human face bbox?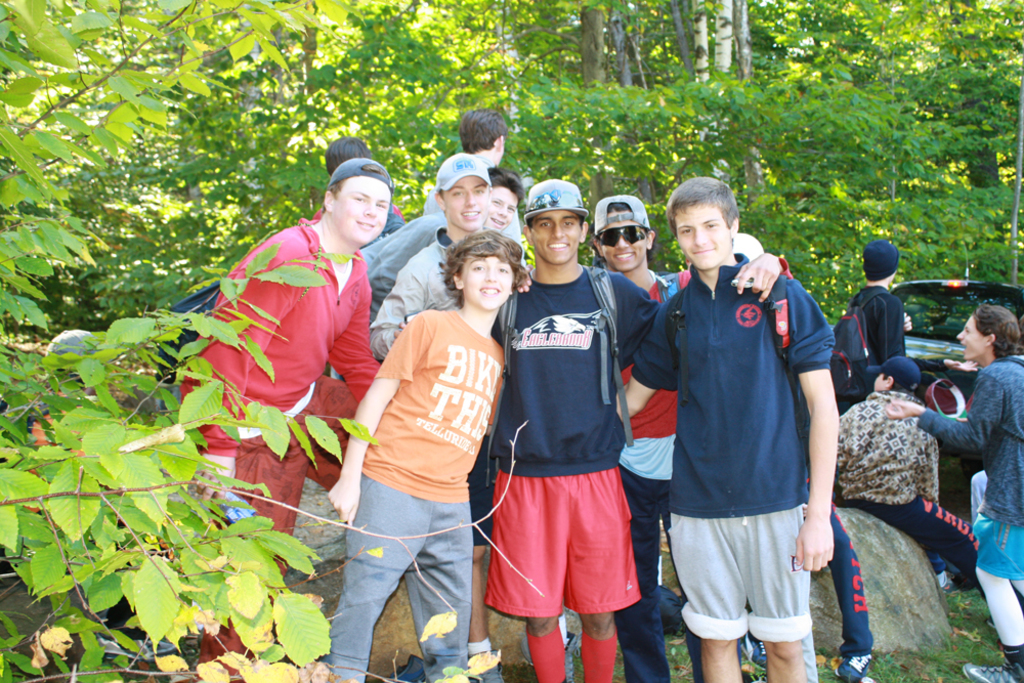
[x1=531, y1=209, x2=582, y2=266]
